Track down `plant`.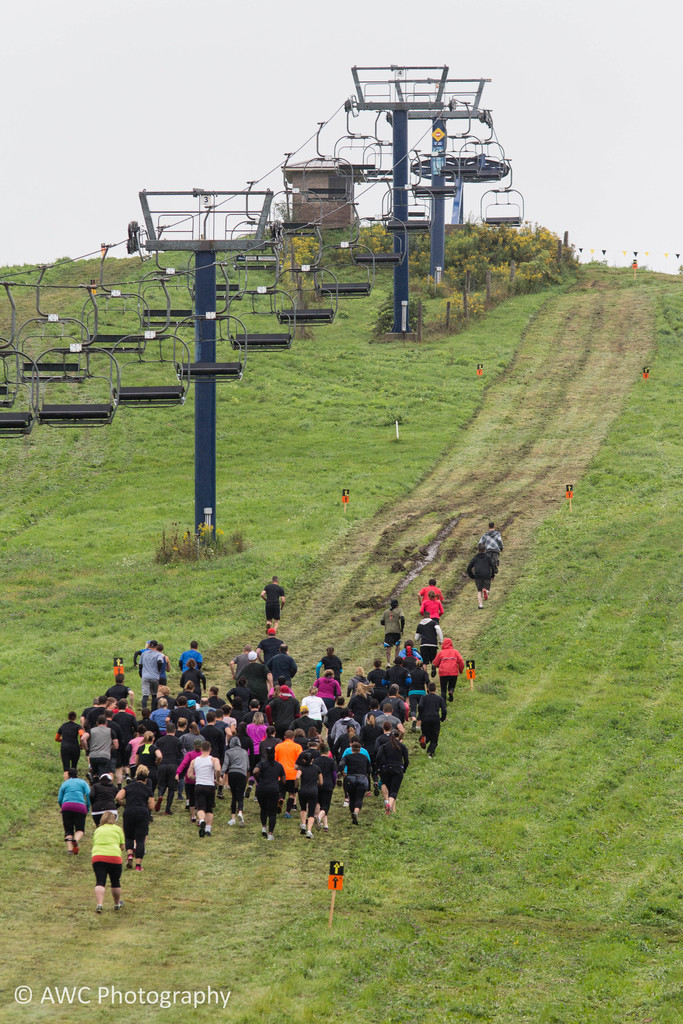
Tracked to (x1=411, y1=198, x2=484, y2=263).
